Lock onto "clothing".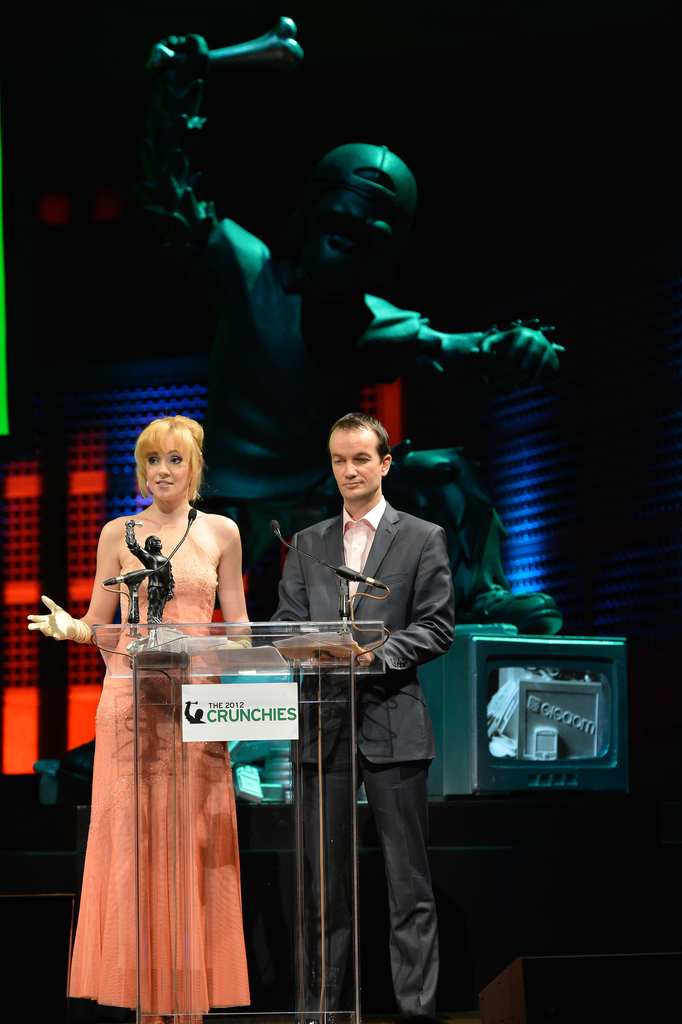
Locked: BBox(271, 499, 455, 1019).
